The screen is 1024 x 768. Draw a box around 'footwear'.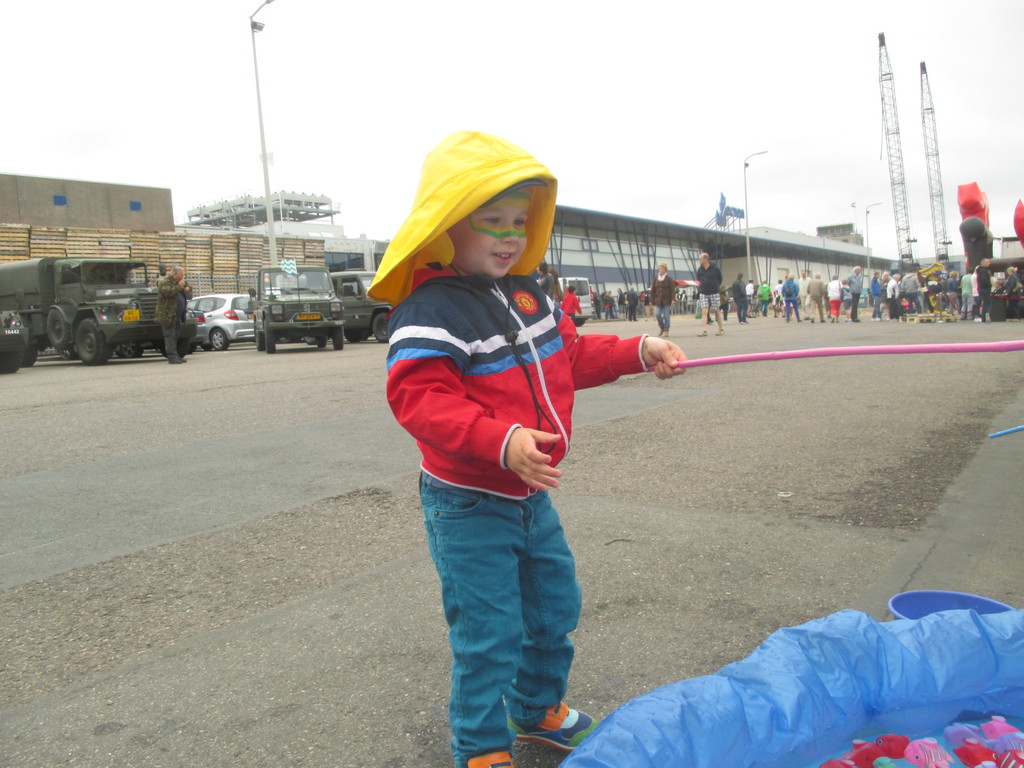
[165, 352, 184, 362].
